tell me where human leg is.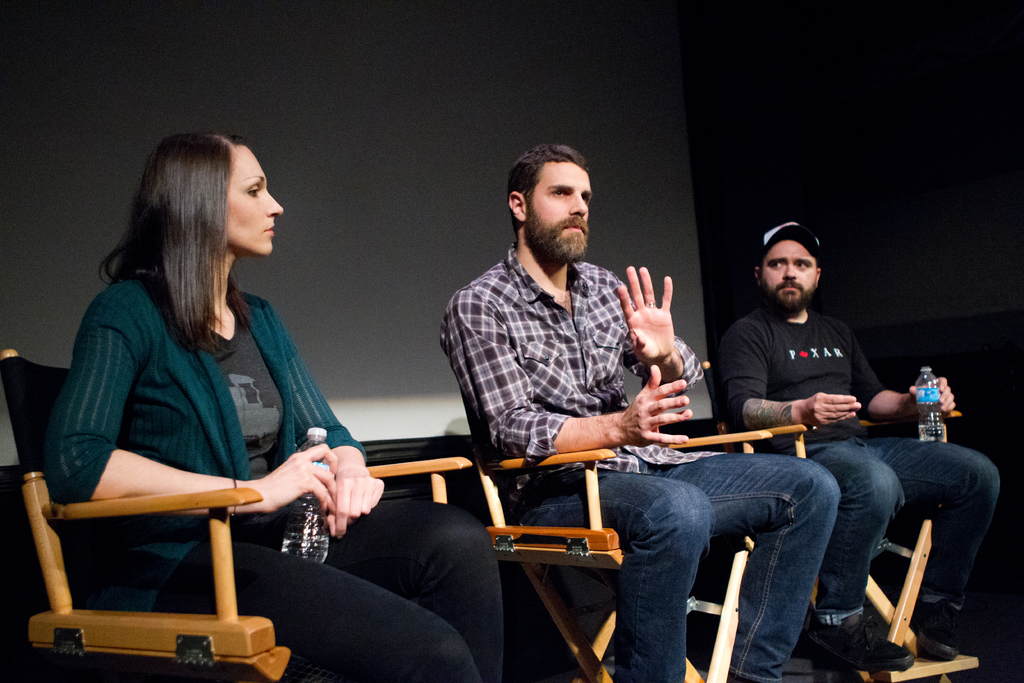
human leg is at crop(315, 498, 499, 677).
